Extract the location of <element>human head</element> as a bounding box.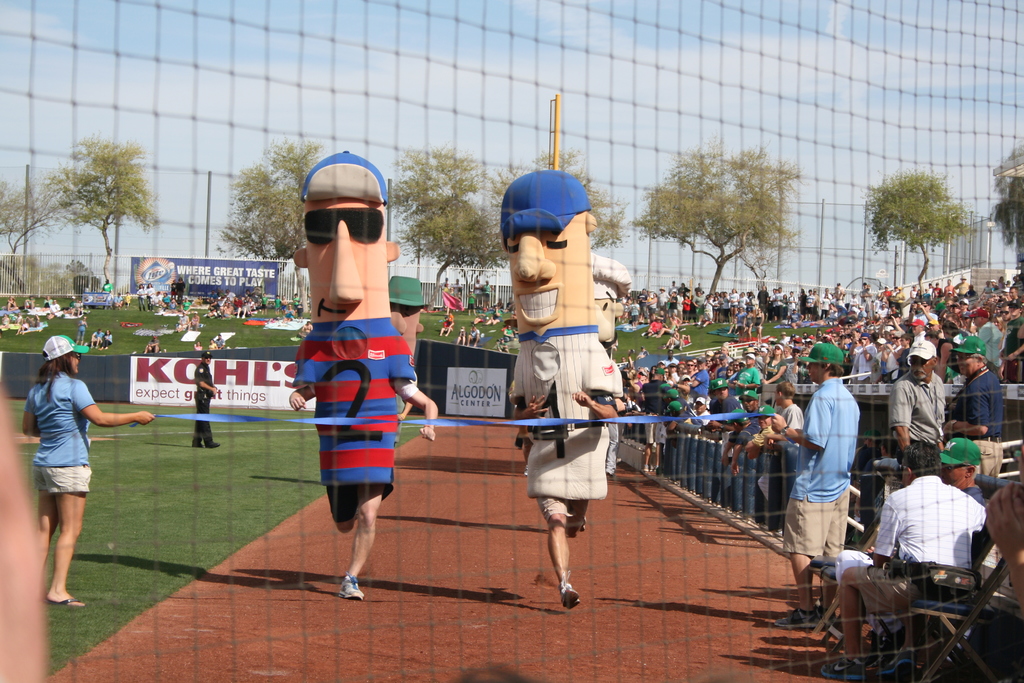
775 382 796 406.
